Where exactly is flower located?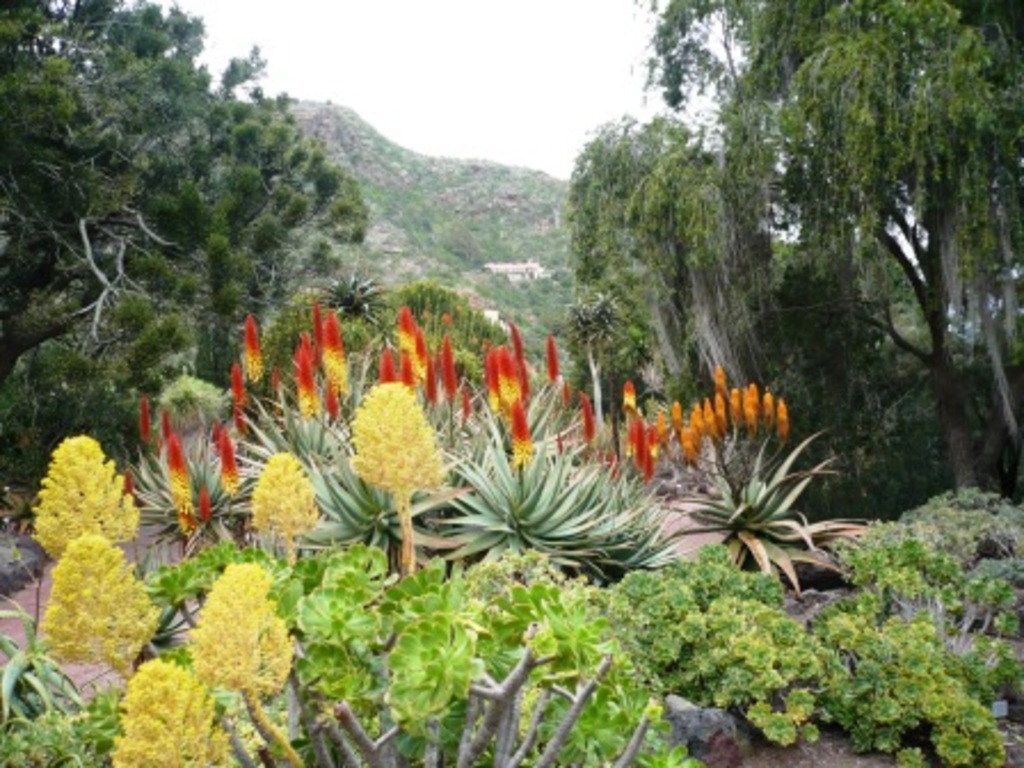
Its bounding box is rect(217, 423, 242, 501).
